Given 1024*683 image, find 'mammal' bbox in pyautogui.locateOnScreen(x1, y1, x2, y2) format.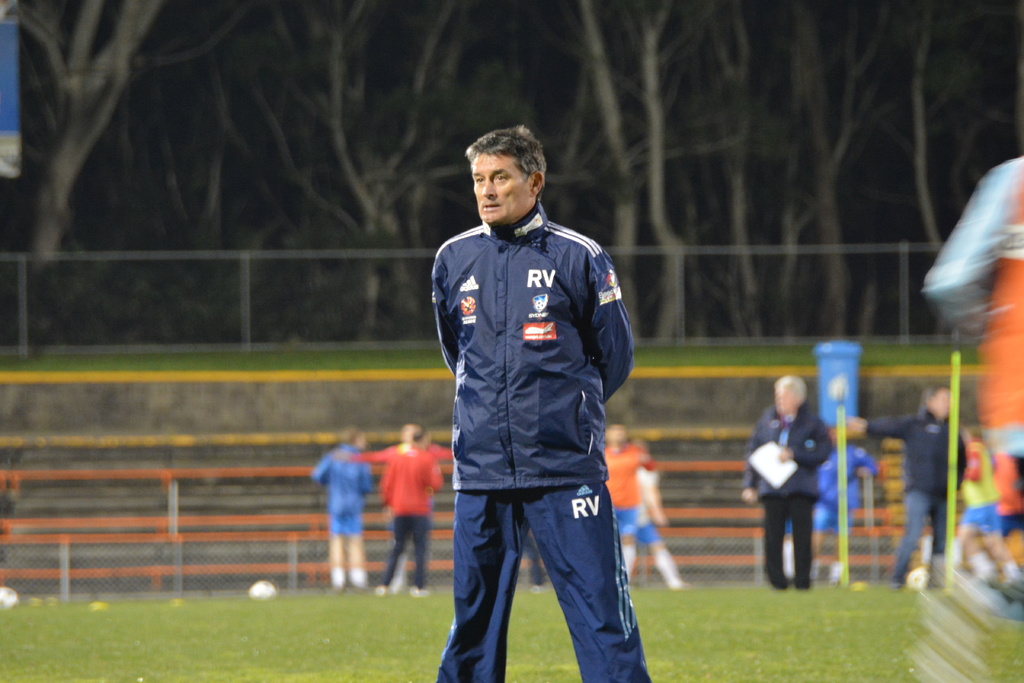
pyautogui.locateOnScreen(370, 425, 442, 597).
